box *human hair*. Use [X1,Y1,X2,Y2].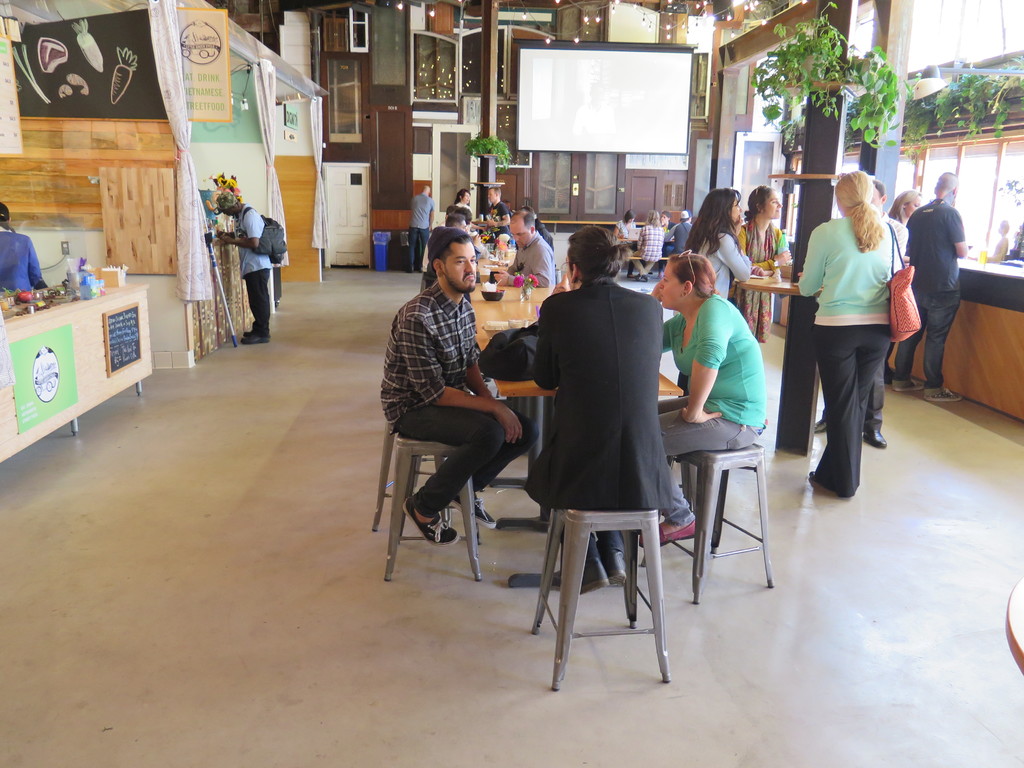
[426,225,469,283].
